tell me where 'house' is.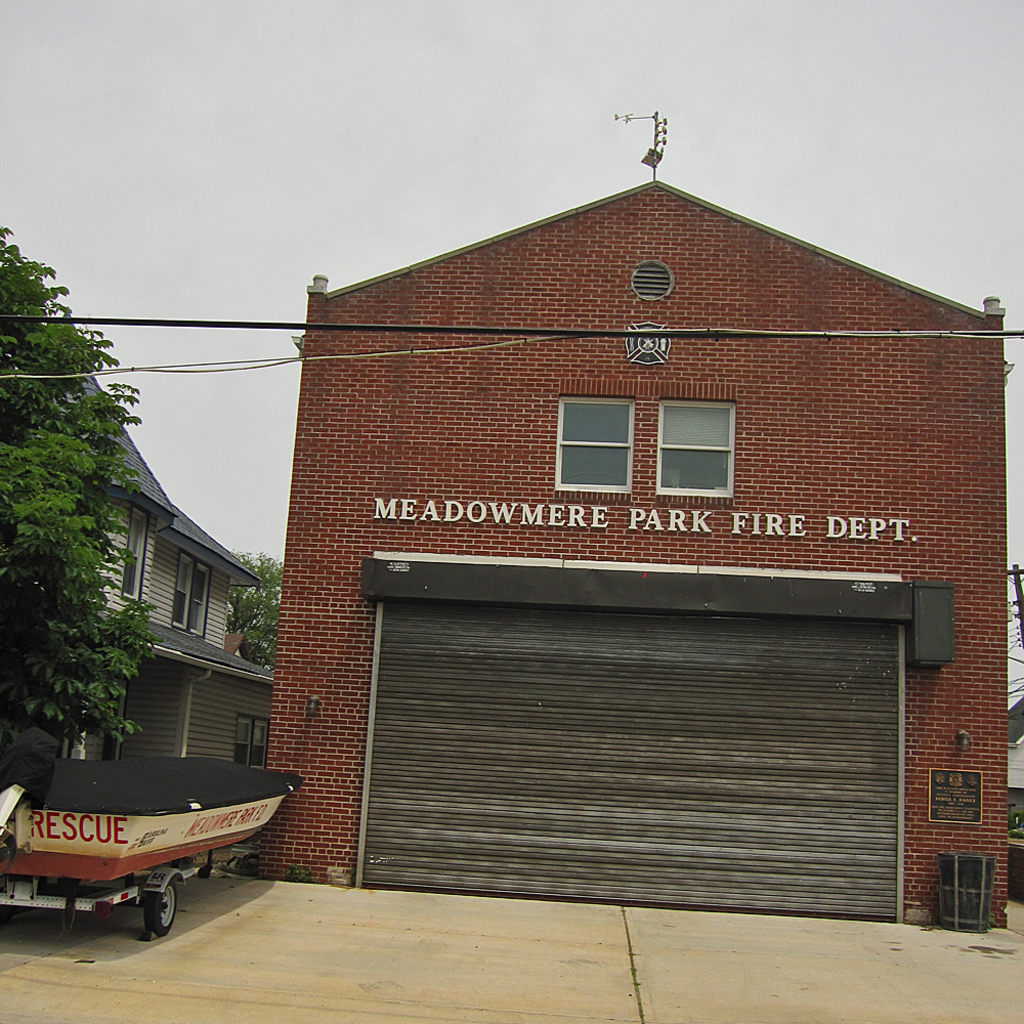
'house' is at 43,369,266,780.
